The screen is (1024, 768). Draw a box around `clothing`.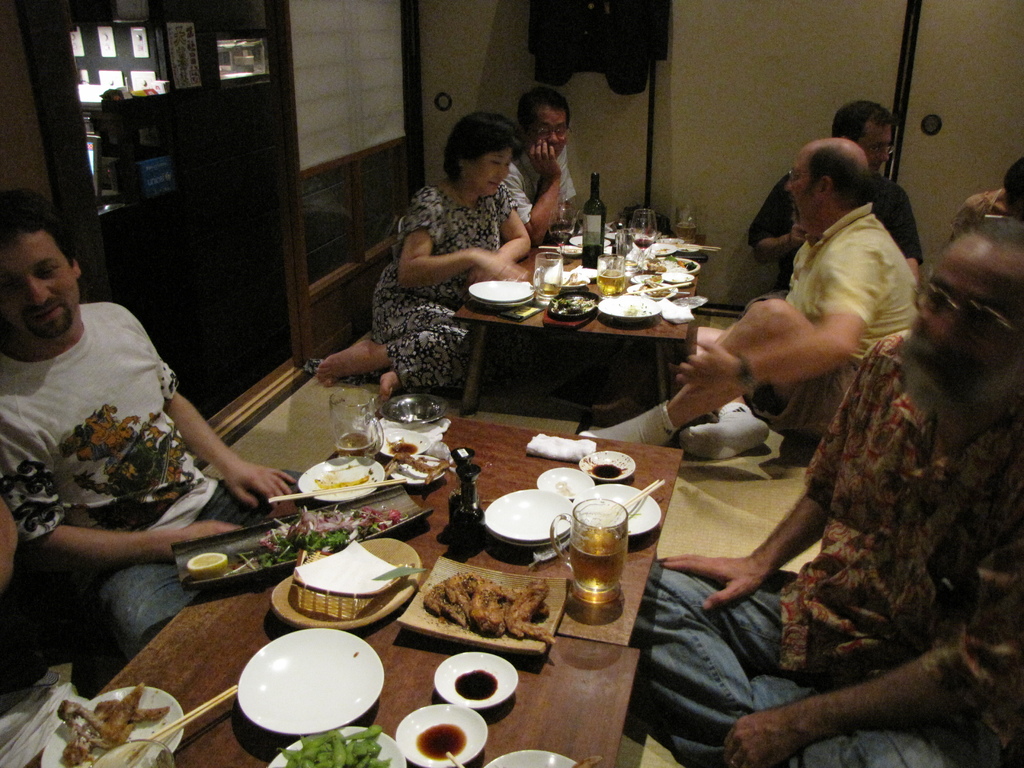
17, 258, 185, 581.
